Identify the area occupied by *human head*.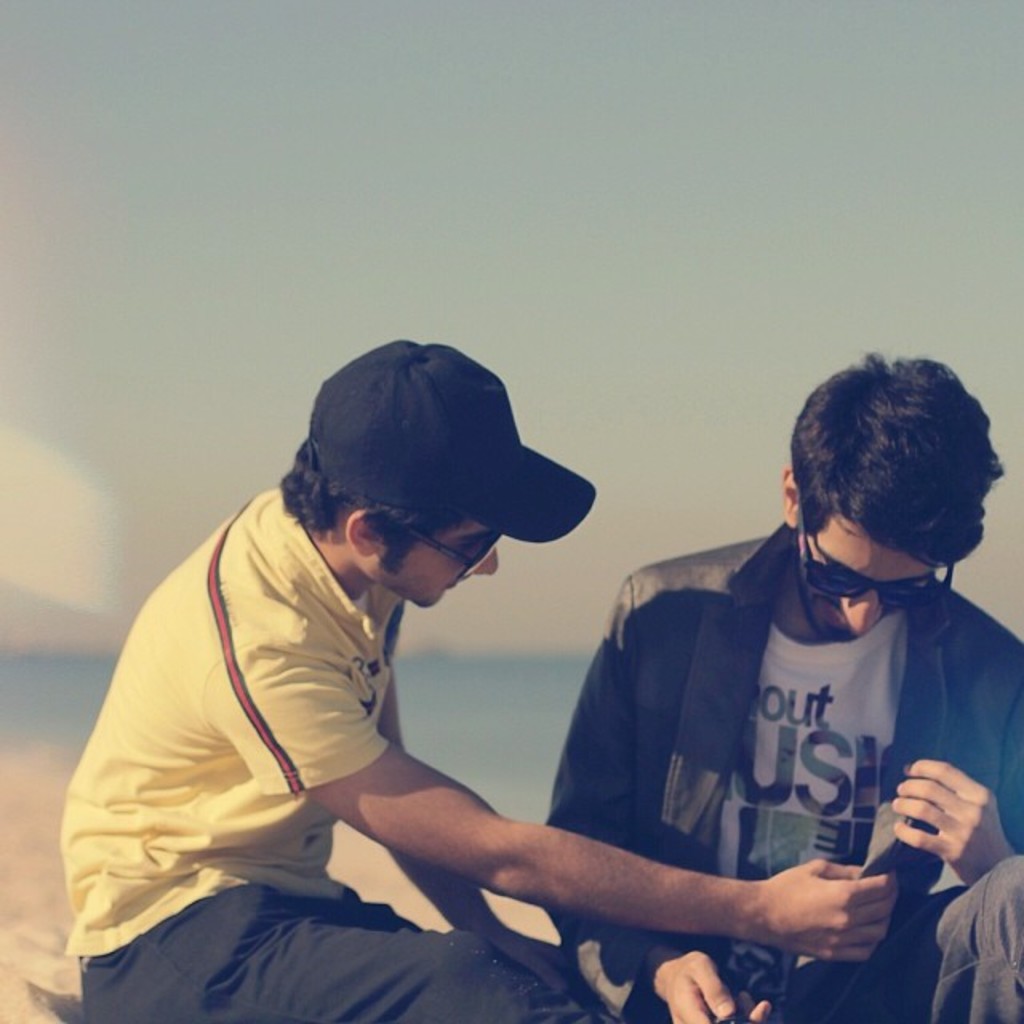
Area: region(278, 341, 504, 610).
